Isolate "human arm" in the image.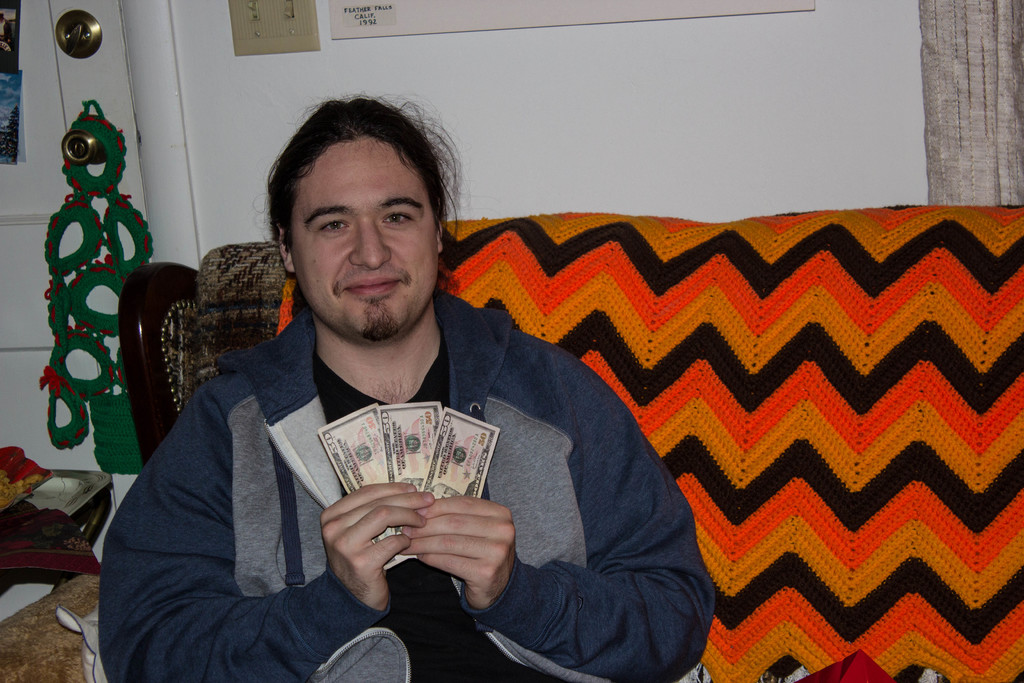
Isolated region: 403/352/717/682.
